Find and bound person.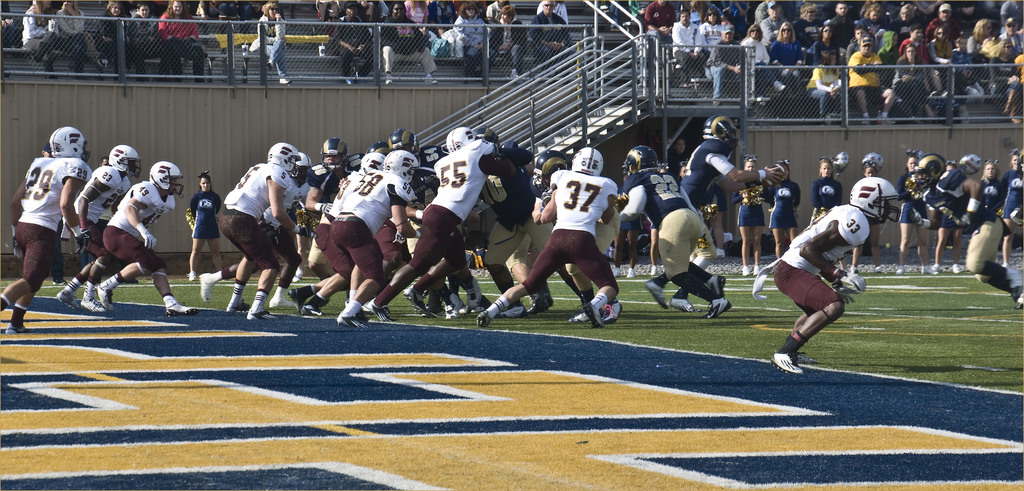
Bound: left=69, top=141, right=147, bottom=310.
